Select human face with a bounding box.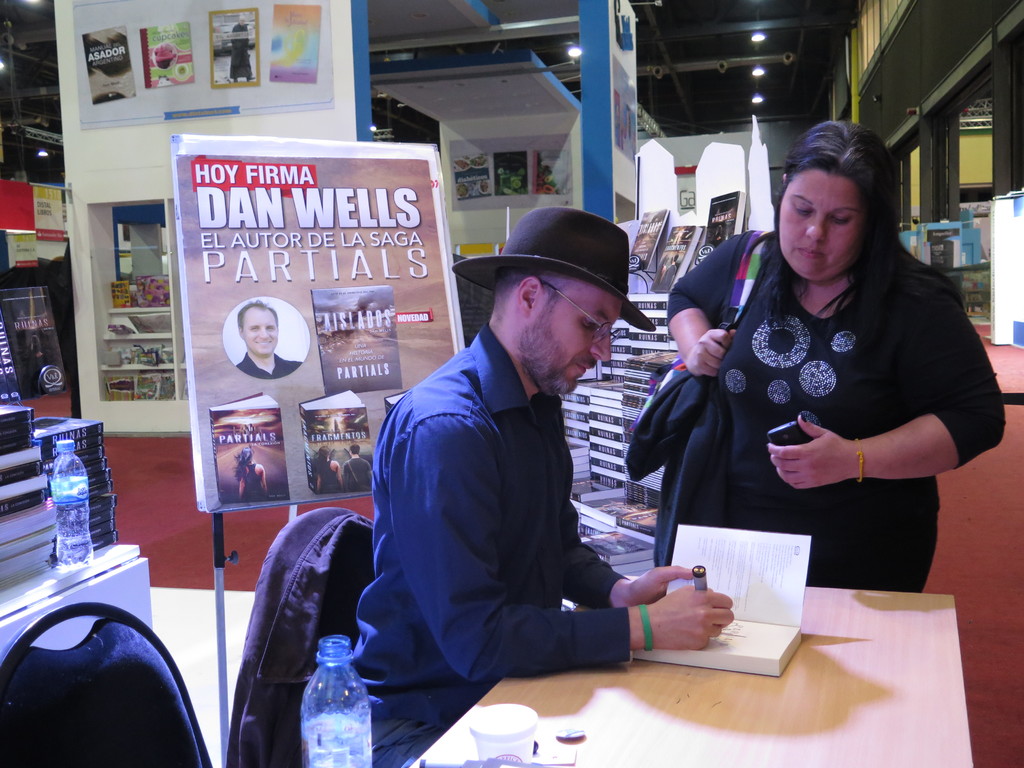
l=243, t=311, r=277, b=358.
